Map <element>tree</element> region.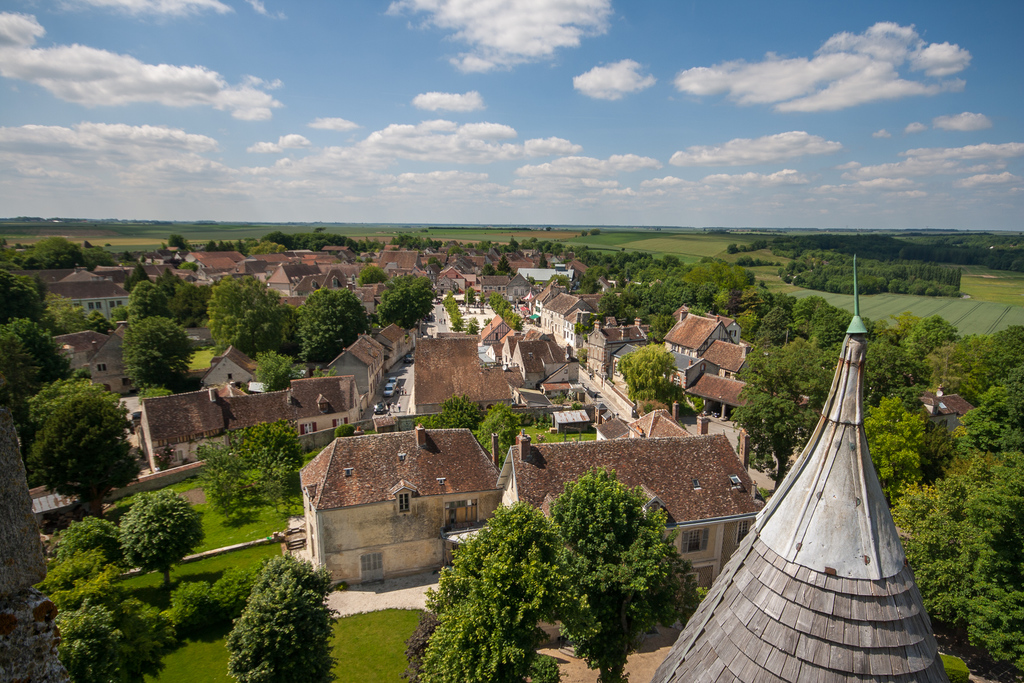
Mapped to <box>379,270,434,329</box>.
